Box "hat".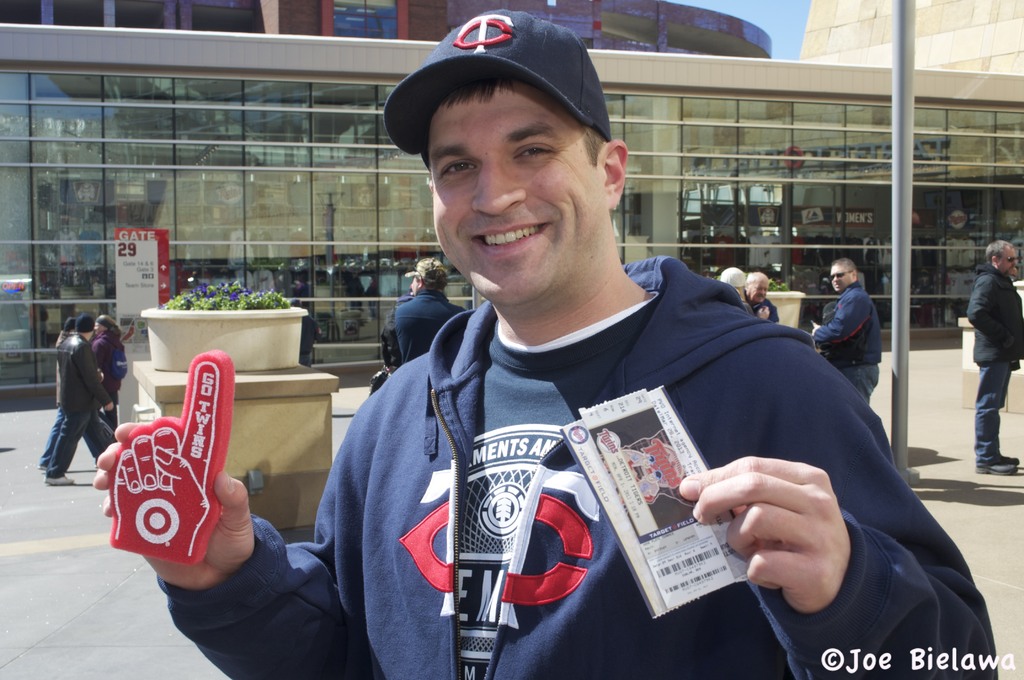
{"x1": 404, "y1": 255, "x2": 451, "y2": 284}.
